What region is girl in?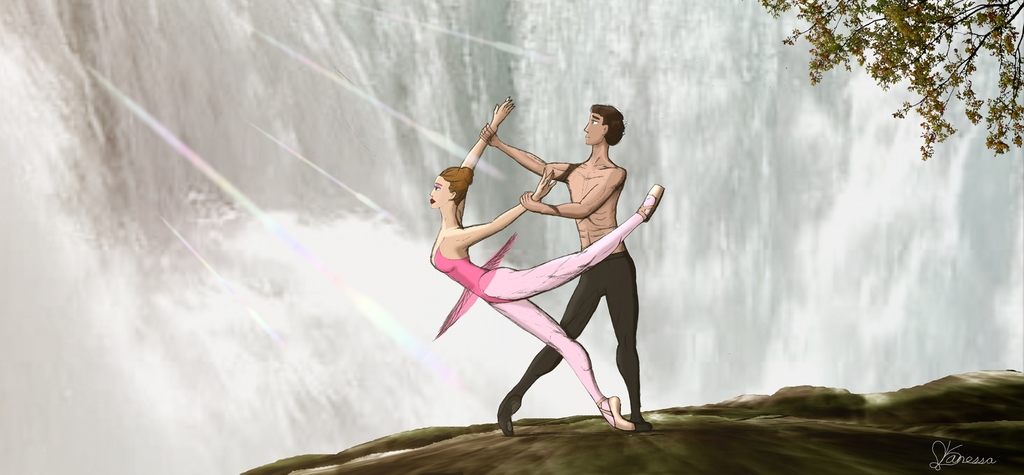
428, 99, 666, 436.
